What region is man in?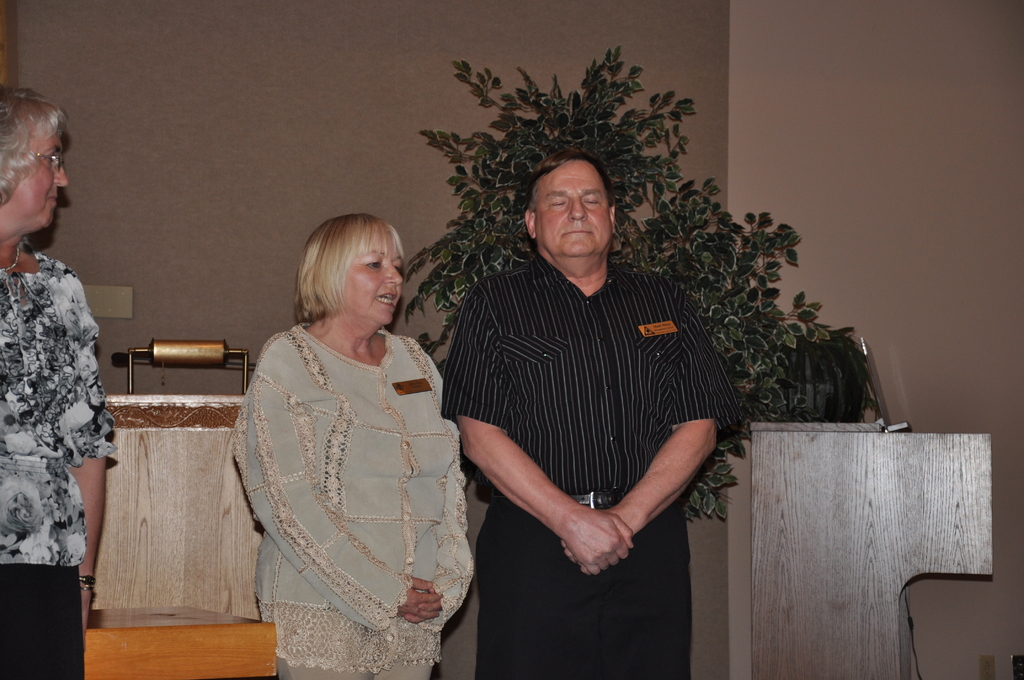
[x1=438, y1=102, x2=744, y2=652].
